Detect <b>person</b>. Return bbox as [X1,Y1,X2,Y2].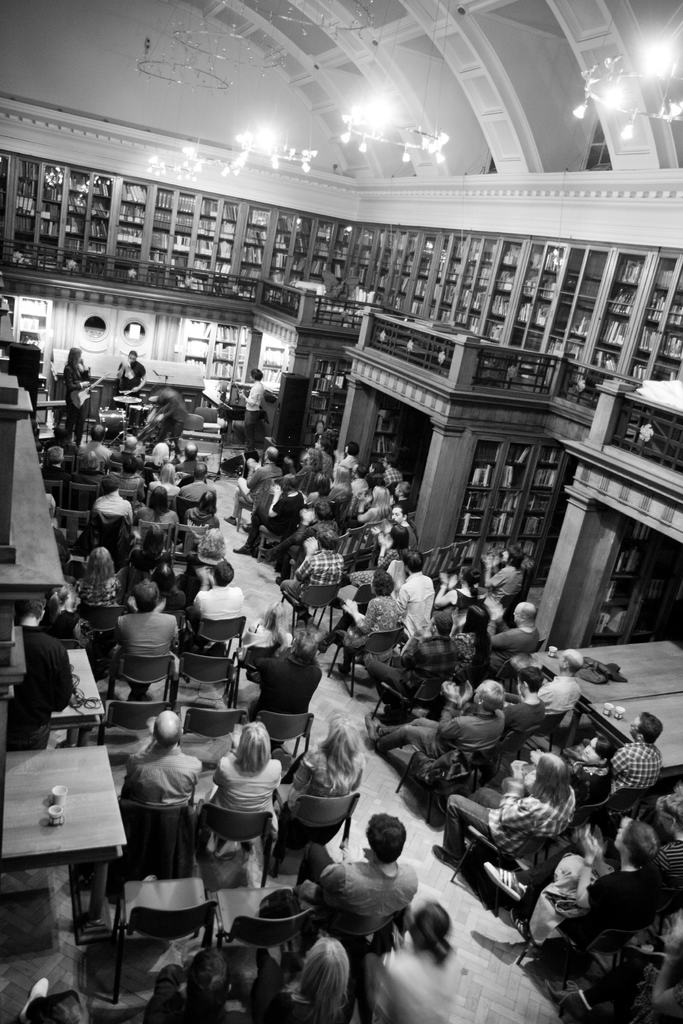
[315,431,336,476].
